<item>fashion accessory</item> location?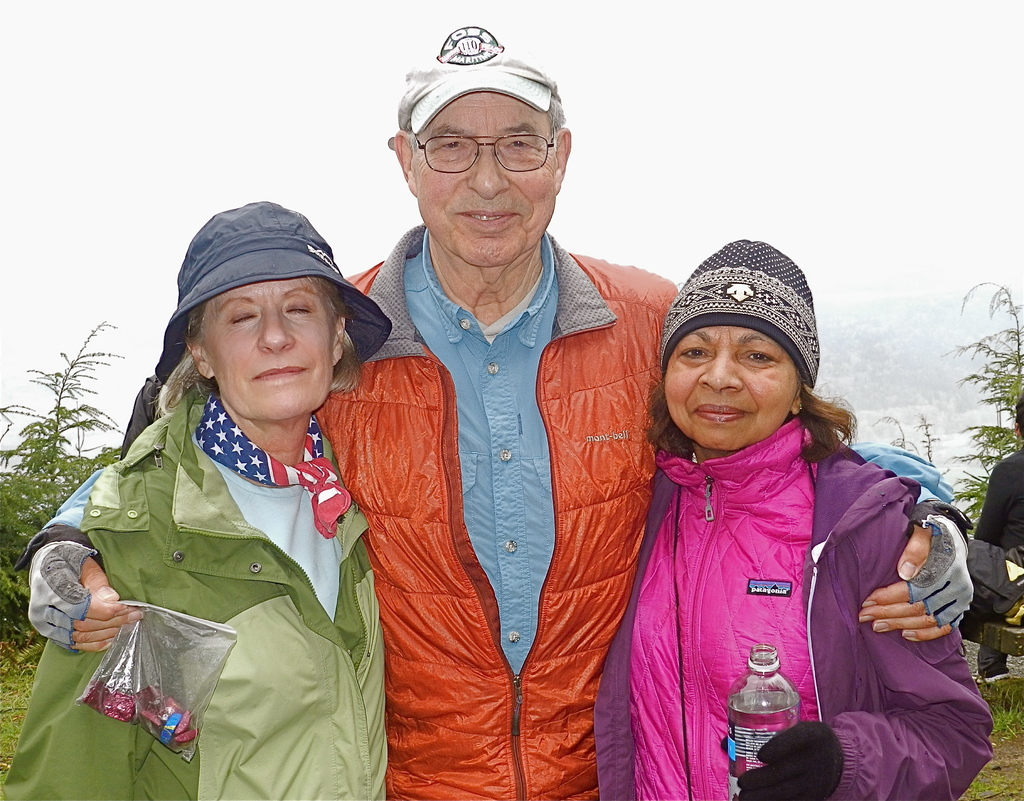
(416,133,562,179)
